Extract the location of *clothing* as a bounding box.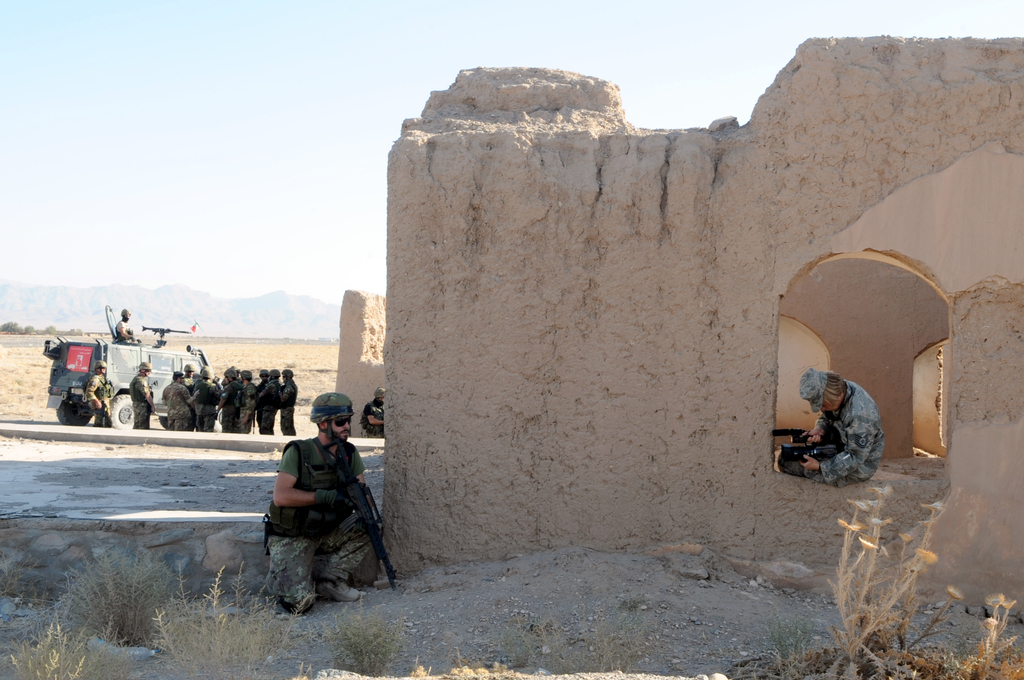
crop(777, 380, 887, 485).
